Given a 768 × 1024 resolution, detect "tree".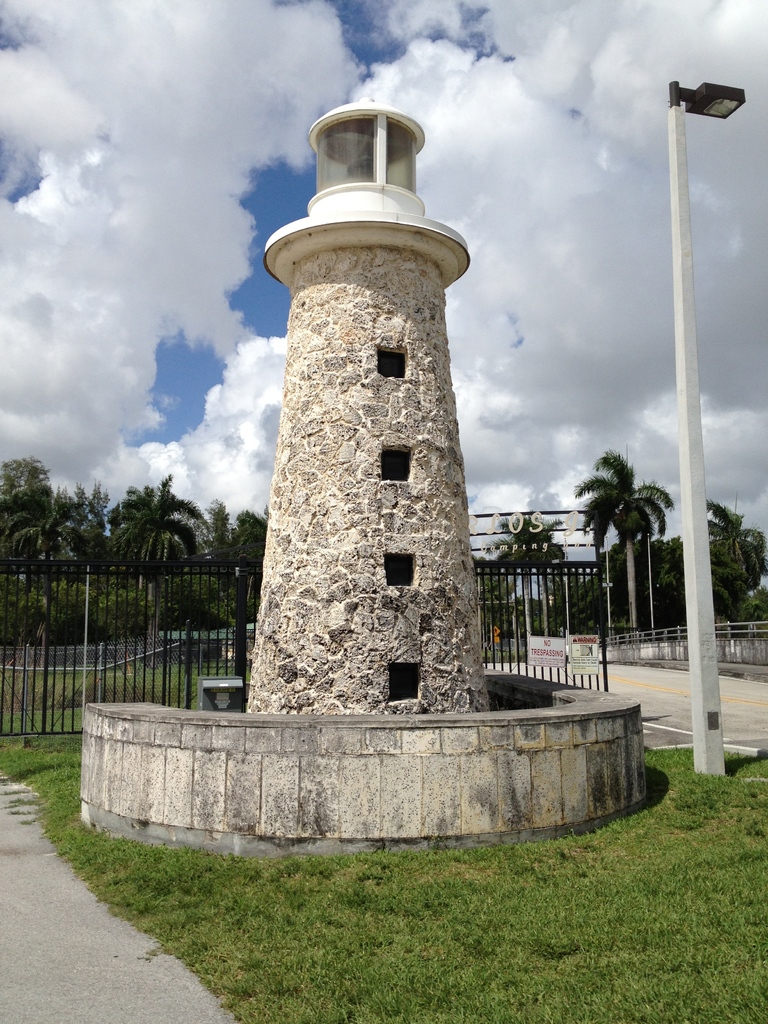
{"left": 484, "top": 509, "right": 567, "bottom": 637}.
